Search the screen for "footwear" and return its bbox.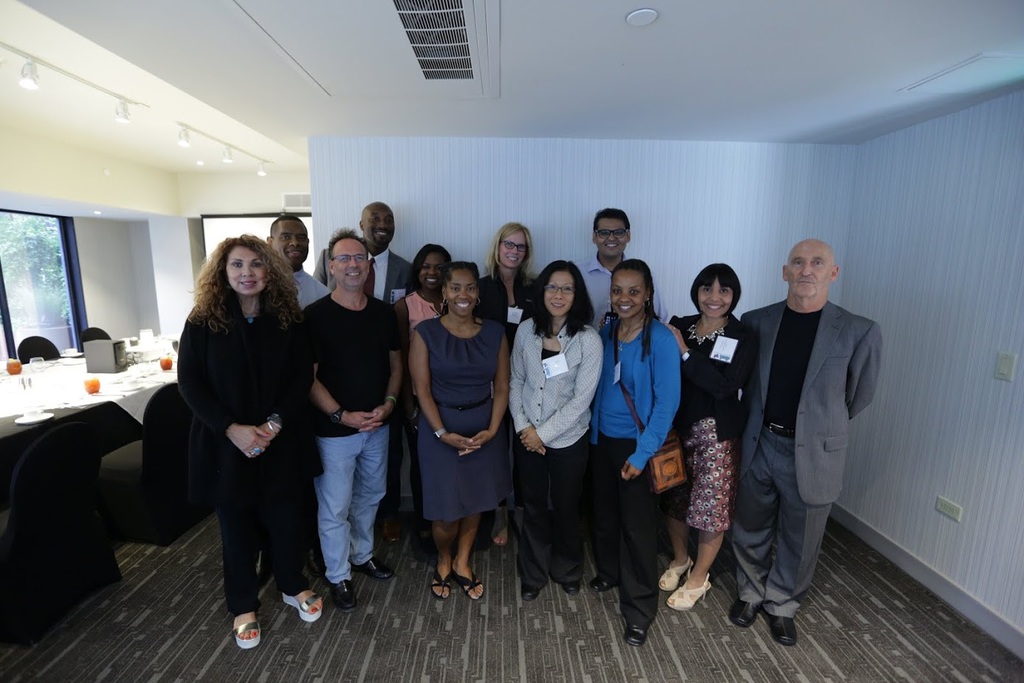
Found: BBox(667, 573, 711, 612).
